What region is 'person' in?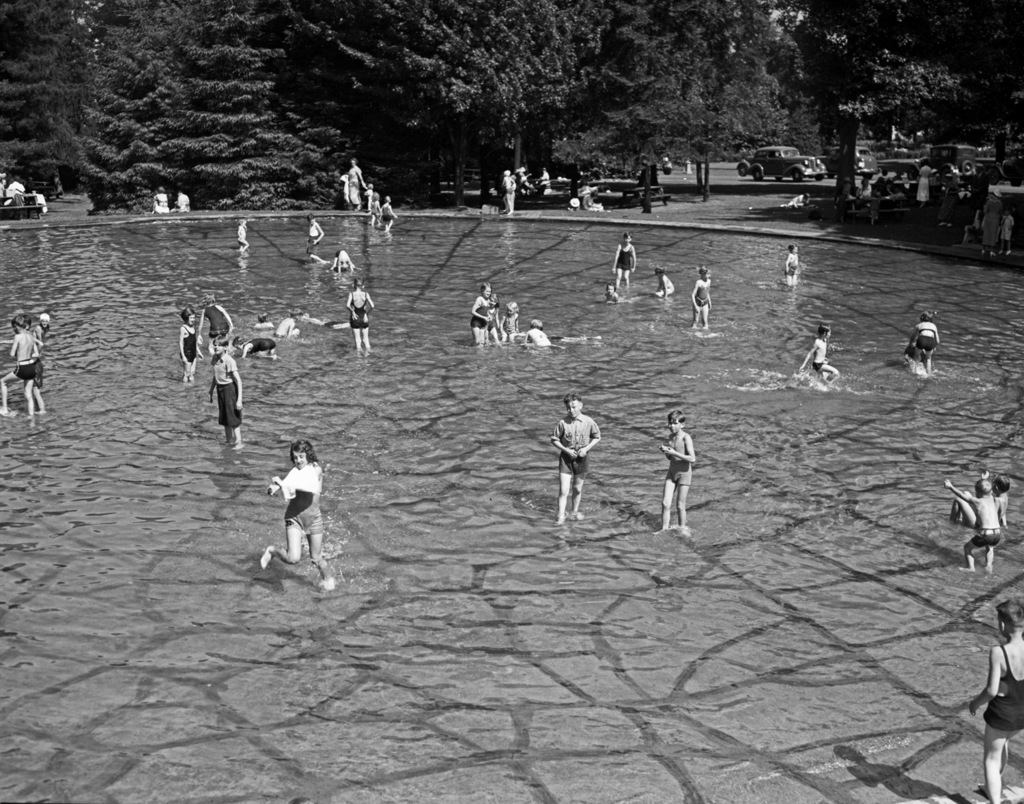
detection(612, 227, 640, 281).
